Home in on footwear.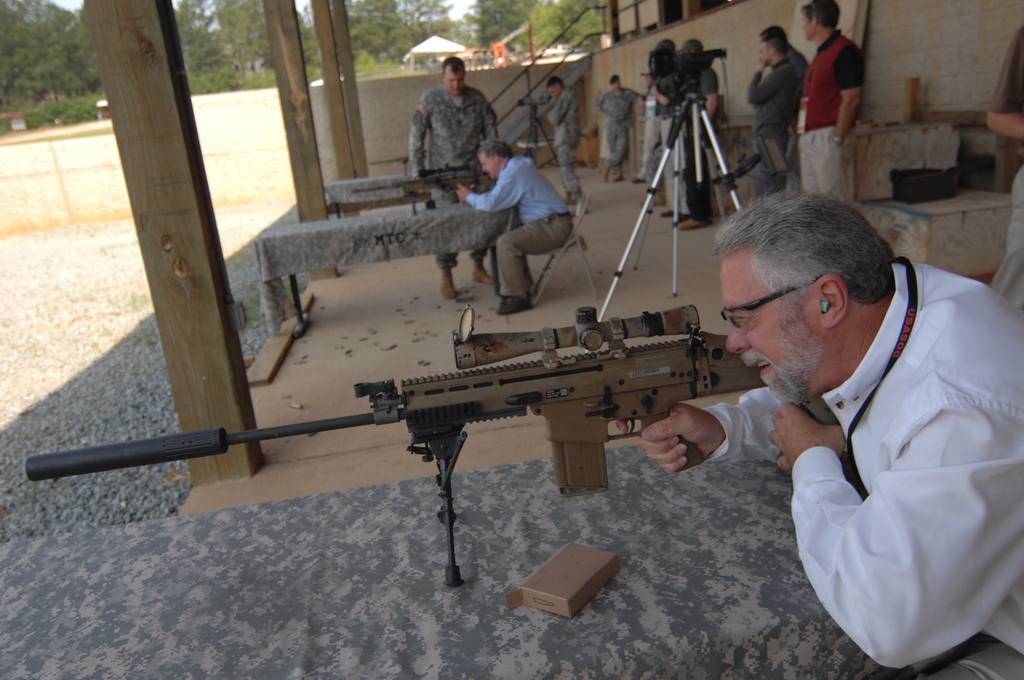
Homed in at 604/164/608/184.
